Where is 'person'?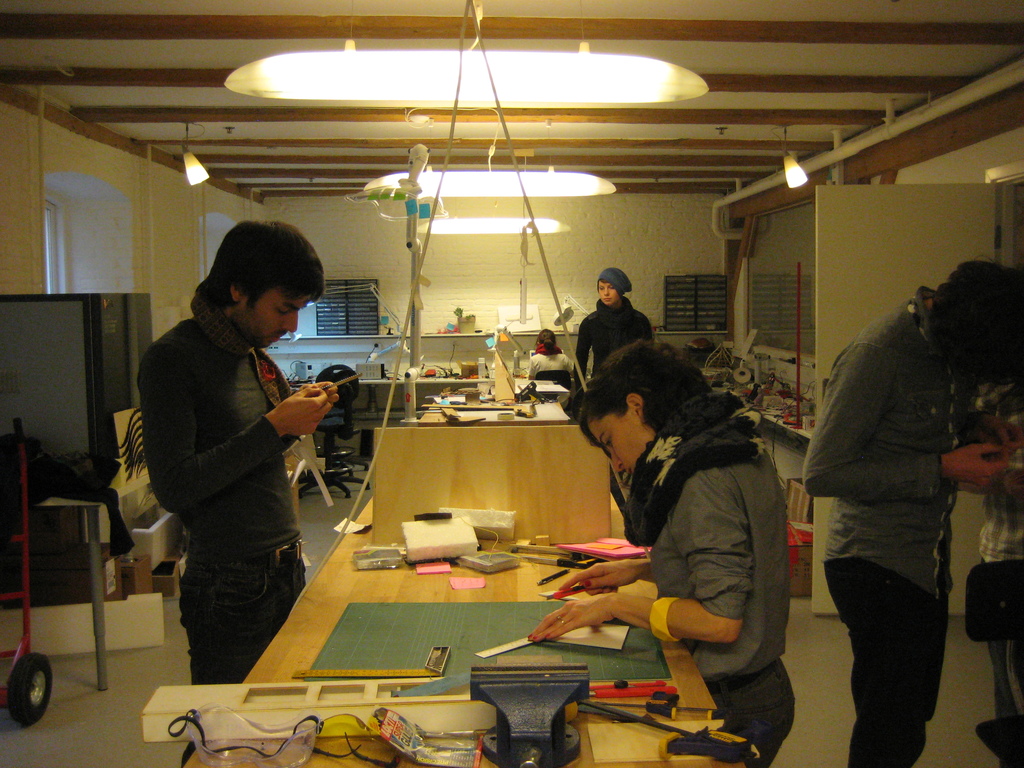
[x1=575, y1=271, x2=664, y2=385].
